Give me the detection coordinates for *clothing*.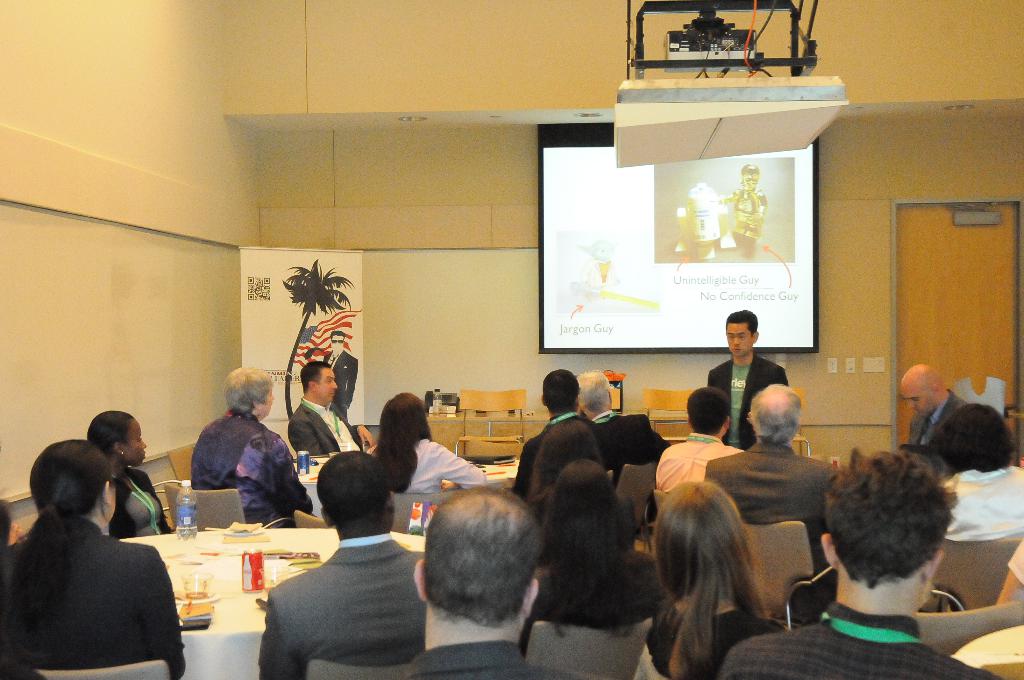
BBox(287, 397, 362, 457).
